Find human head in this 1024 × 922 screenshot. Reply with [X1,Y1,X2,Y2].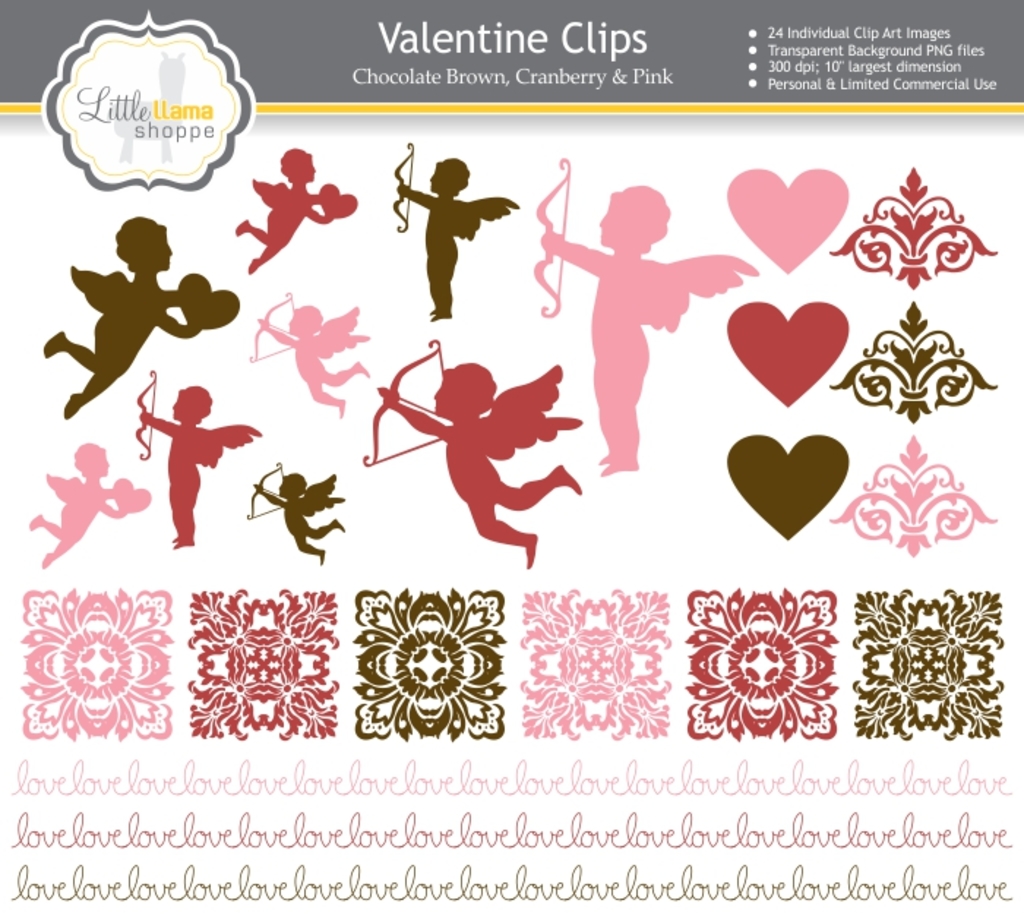
[279,474,310,498].
